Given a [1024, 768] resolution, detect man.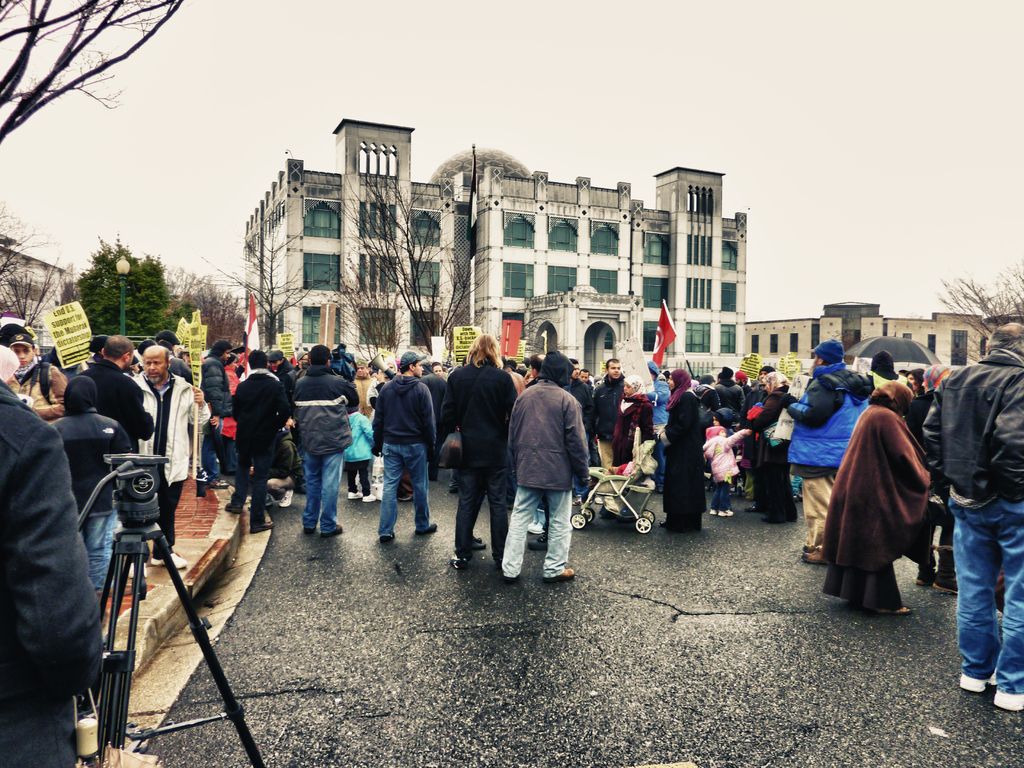
<box>497,344,590,586</box>.
